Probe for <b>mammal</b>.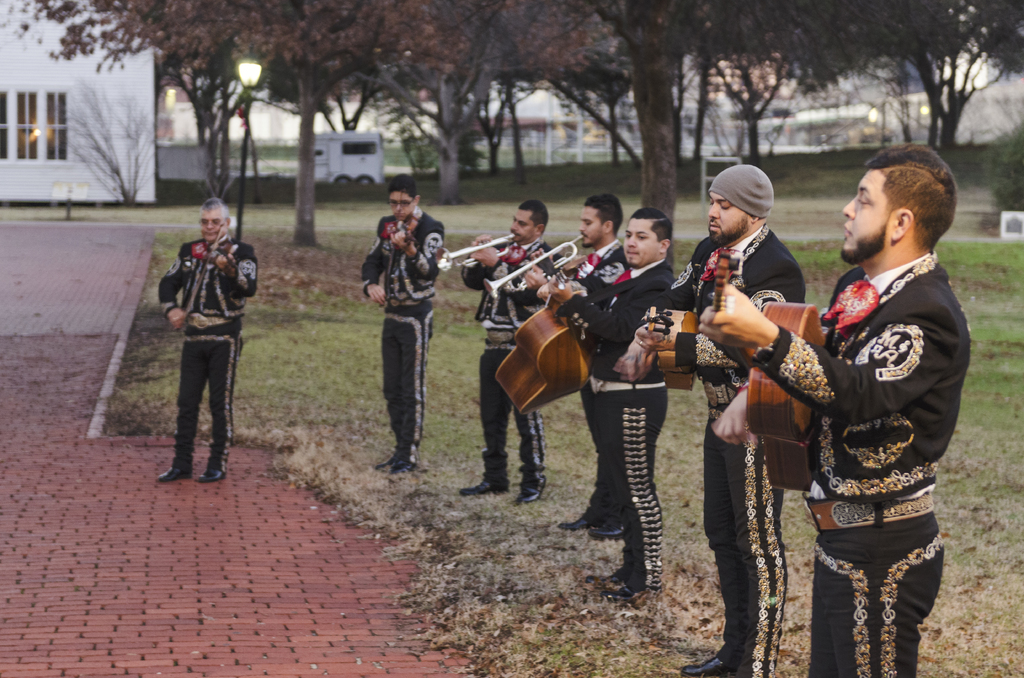
Probe result: detection(714, 140, 955, 677).
